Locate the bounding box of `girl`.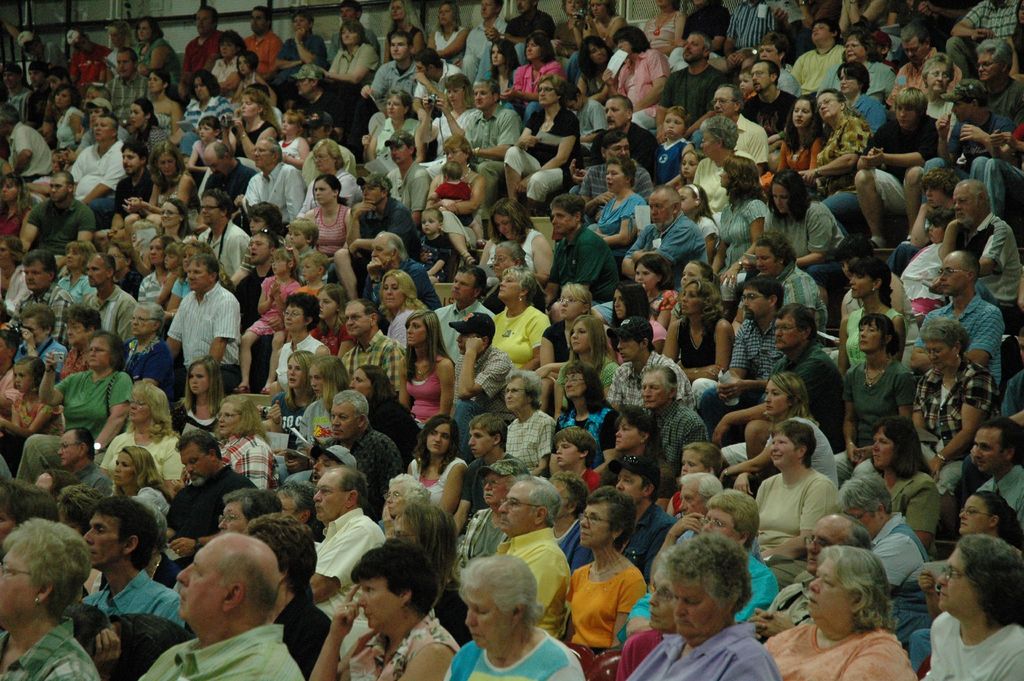
Bounding box: bbox=(761, 96, 820, 190).
